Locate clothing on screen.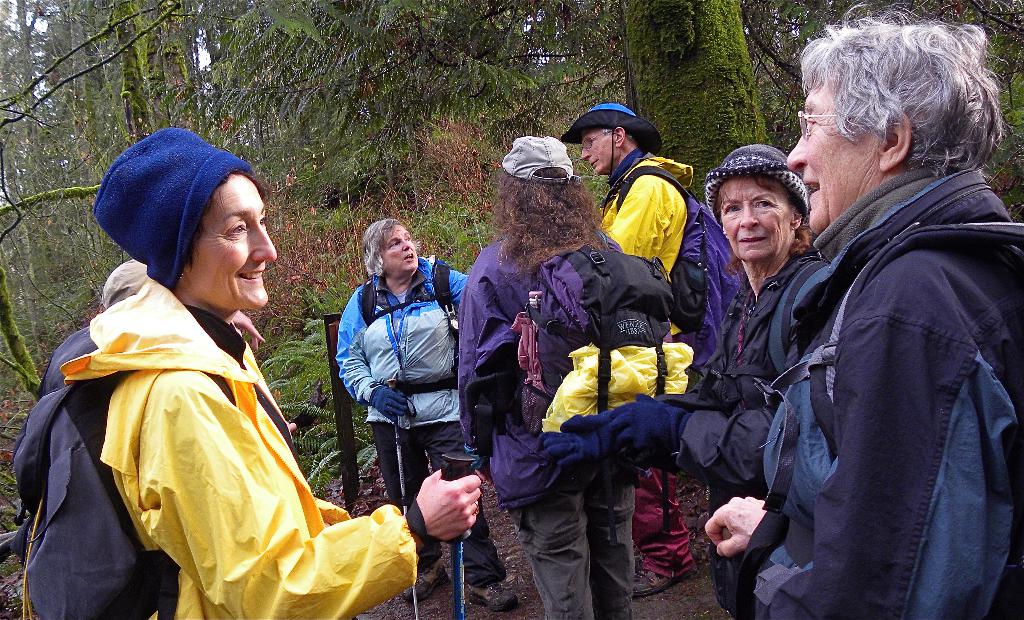
On screen at 588,251,813,619.
